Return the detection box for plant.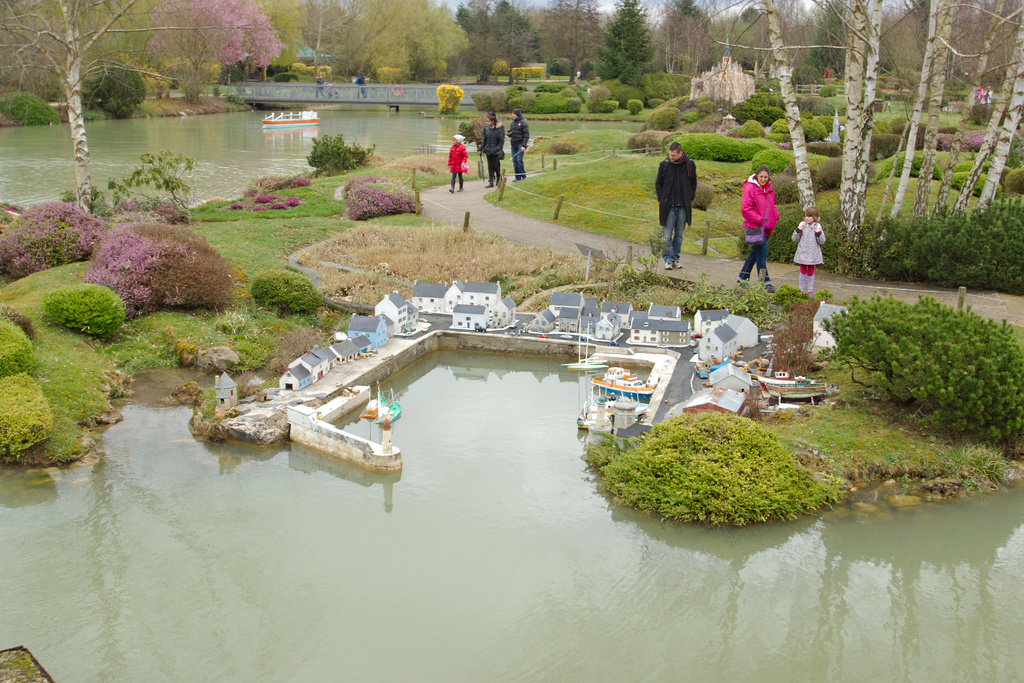
x1=920 y1=124 x2=955 y2=152.
